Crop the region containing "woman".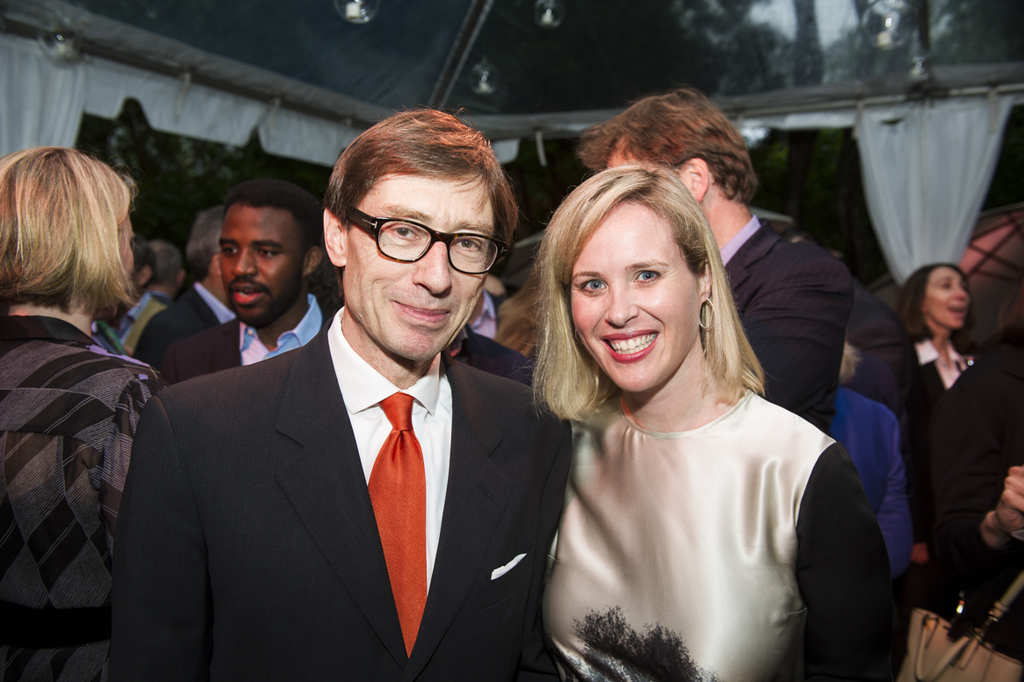
Crop region: 513,147,863,681.
